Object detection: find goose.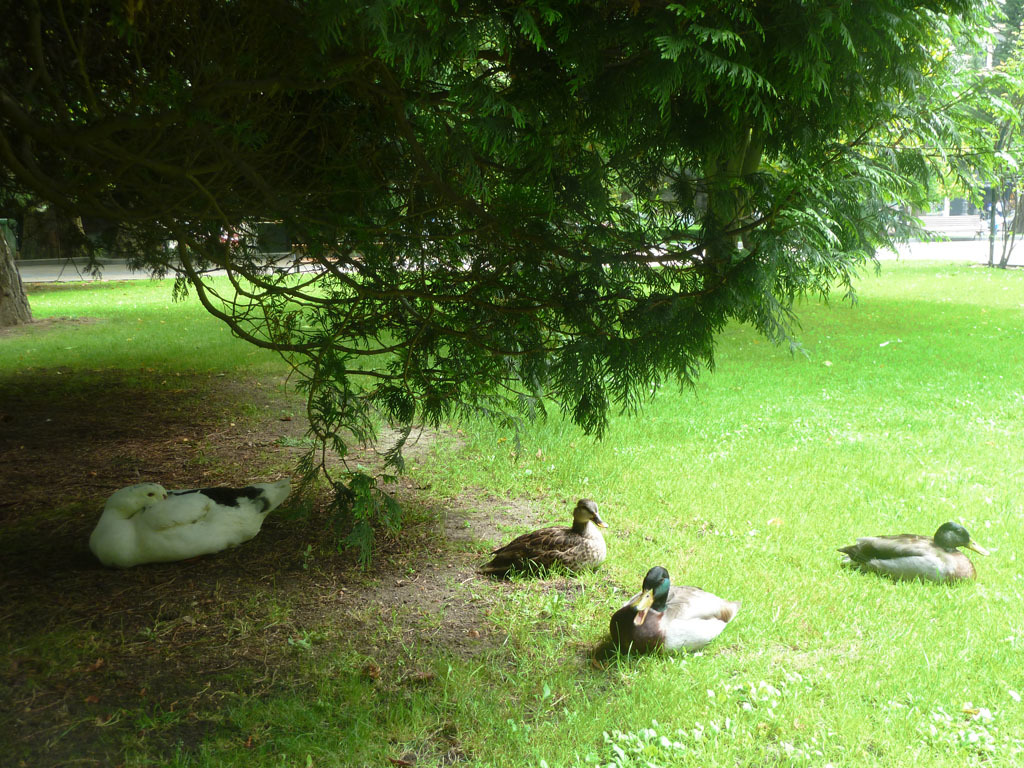
locate(91, 480, 286, 578).
